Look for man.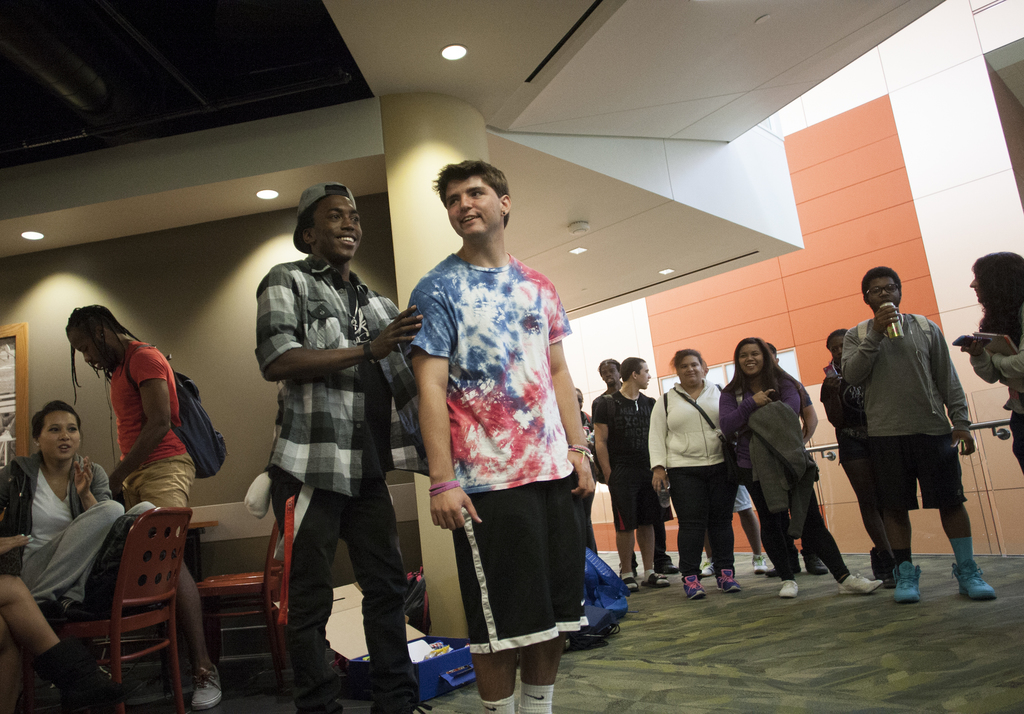
Found: BBox(65, 305, 221, 713).
